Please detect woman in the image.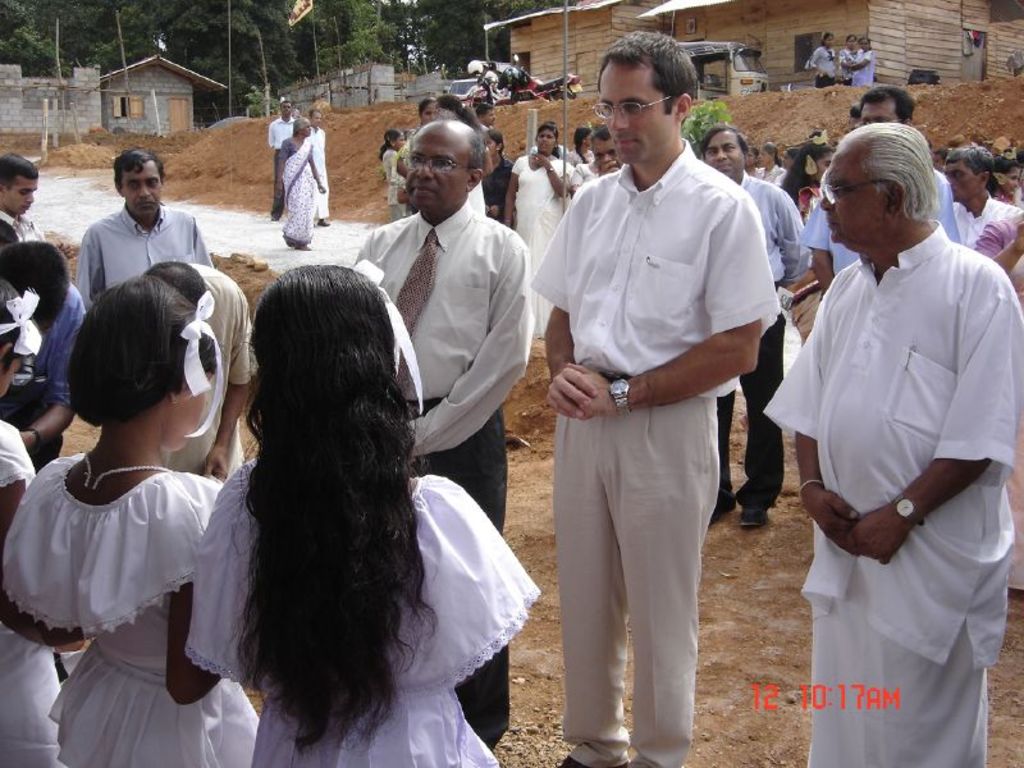
[left=780, top=133, right=836, bottom=342].
